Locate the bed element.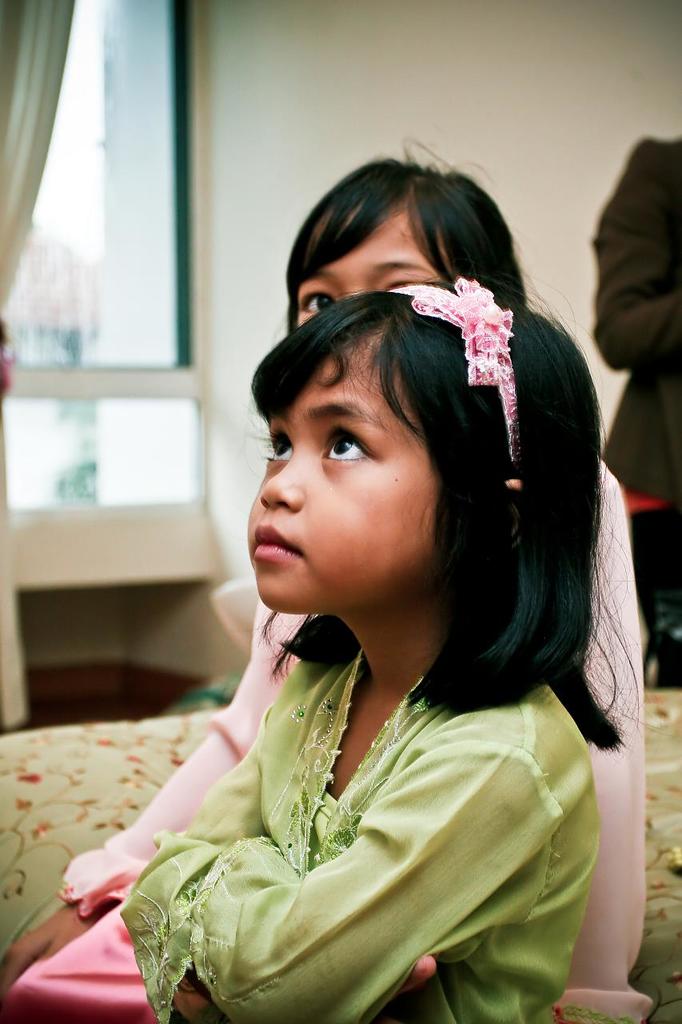
Element bbox: locate(0, 687, 681, 1020).
